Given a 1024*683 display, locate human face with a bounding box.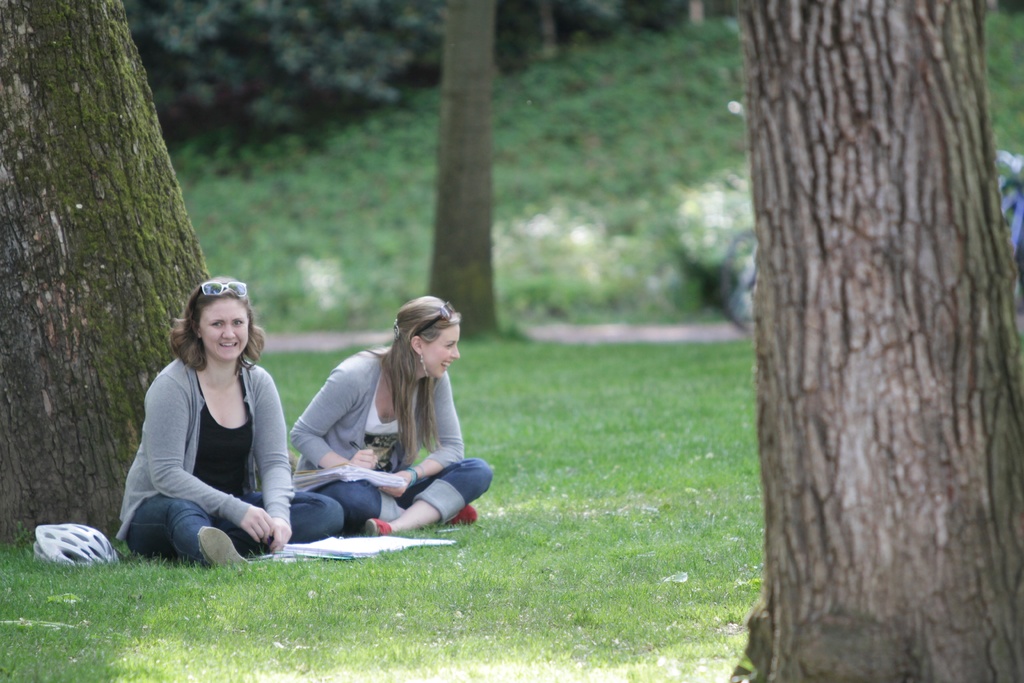
Located: [196, 304, 249, 365].
